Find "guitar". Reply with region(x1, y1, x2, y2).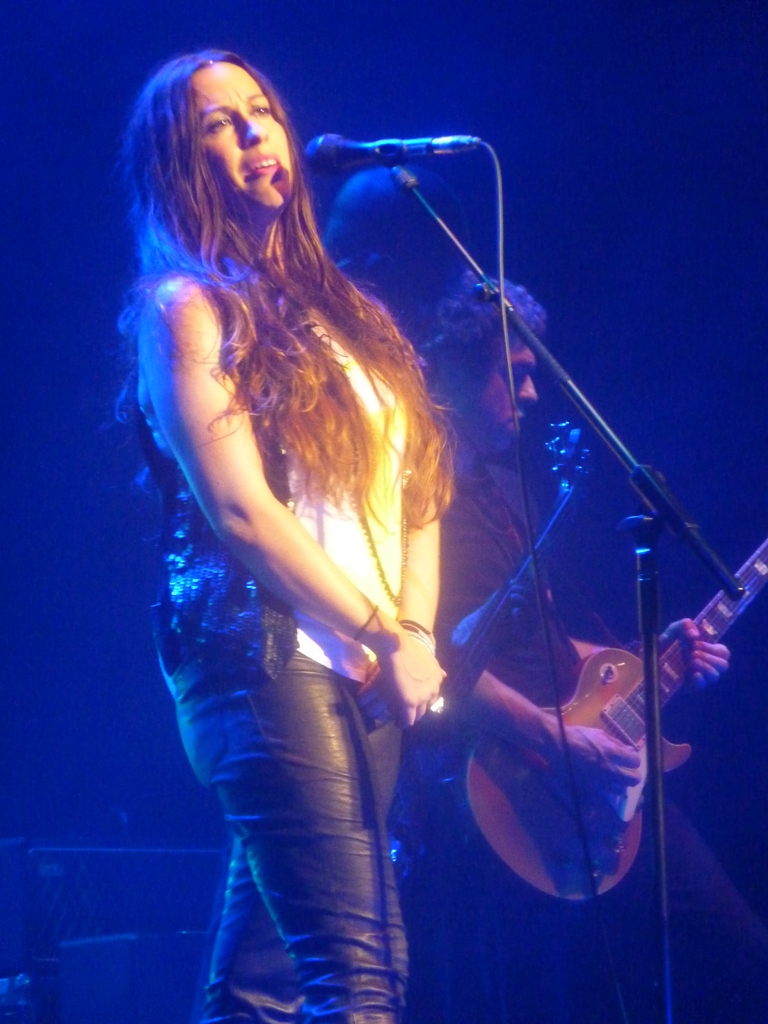
region(411, 412, 616, 787).
